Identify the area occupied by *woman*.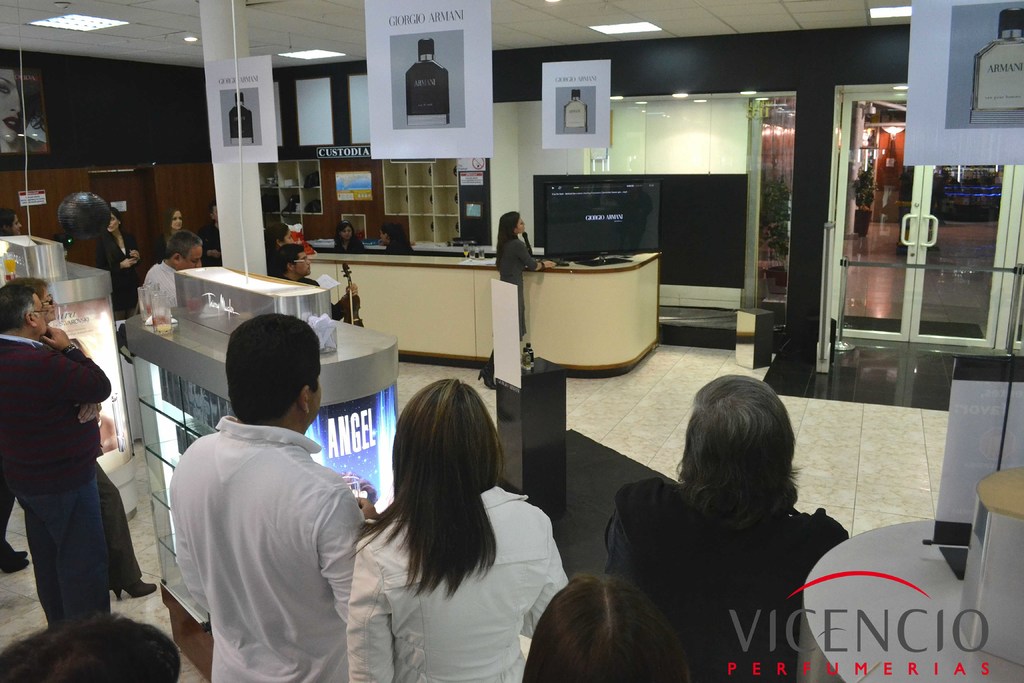
Area: [left=344, top=372, right=570, bottom=682].
